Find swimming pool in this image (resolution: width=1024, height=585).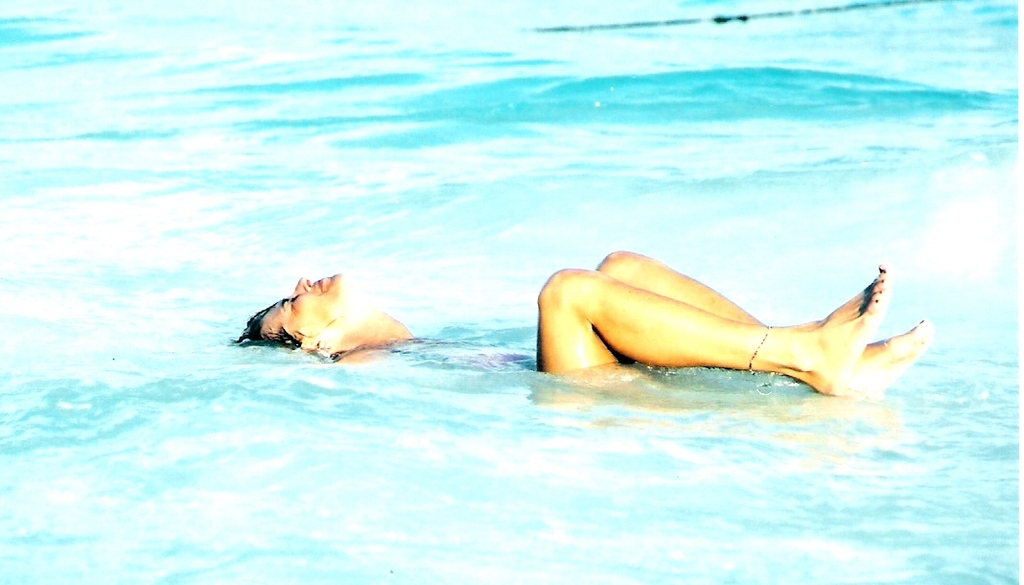
0,0,1023,584.
